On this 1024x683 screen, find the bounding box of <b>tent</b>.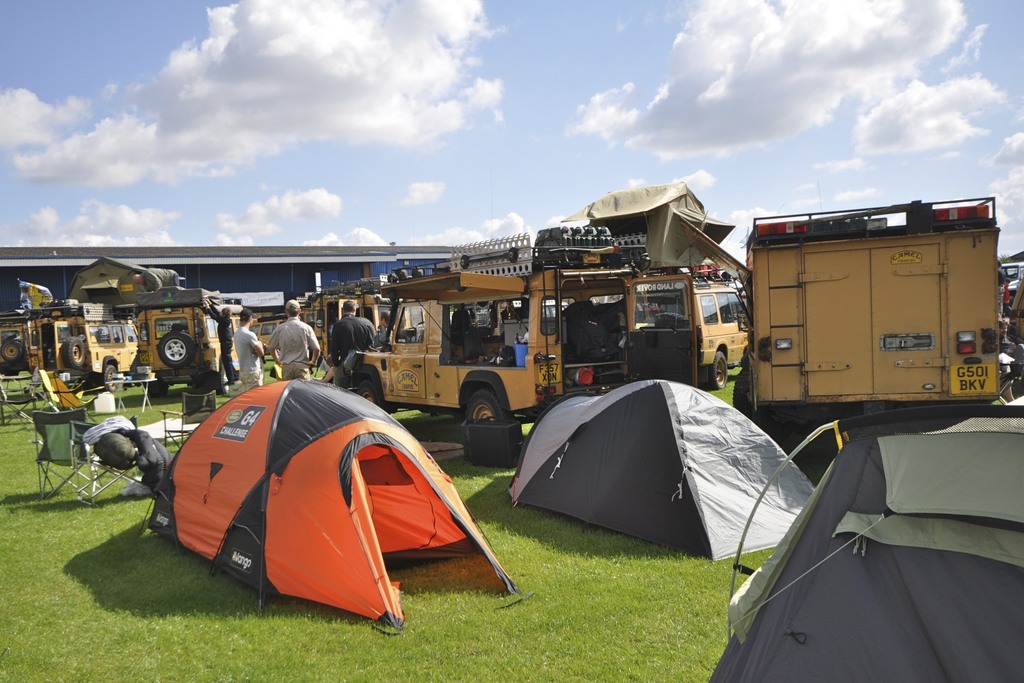
Bounding box: [704,383,1023,682].
